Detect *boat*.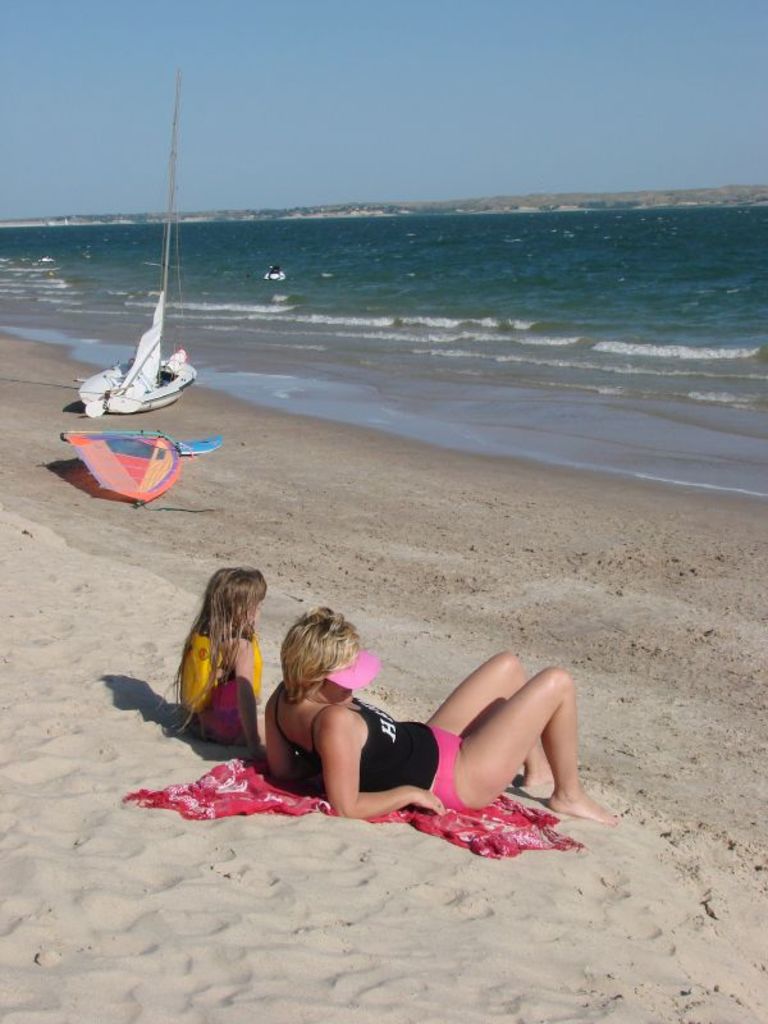
Detected at {"x1": 73, "y1": 82, "x2": 232, "y2": 424}.
